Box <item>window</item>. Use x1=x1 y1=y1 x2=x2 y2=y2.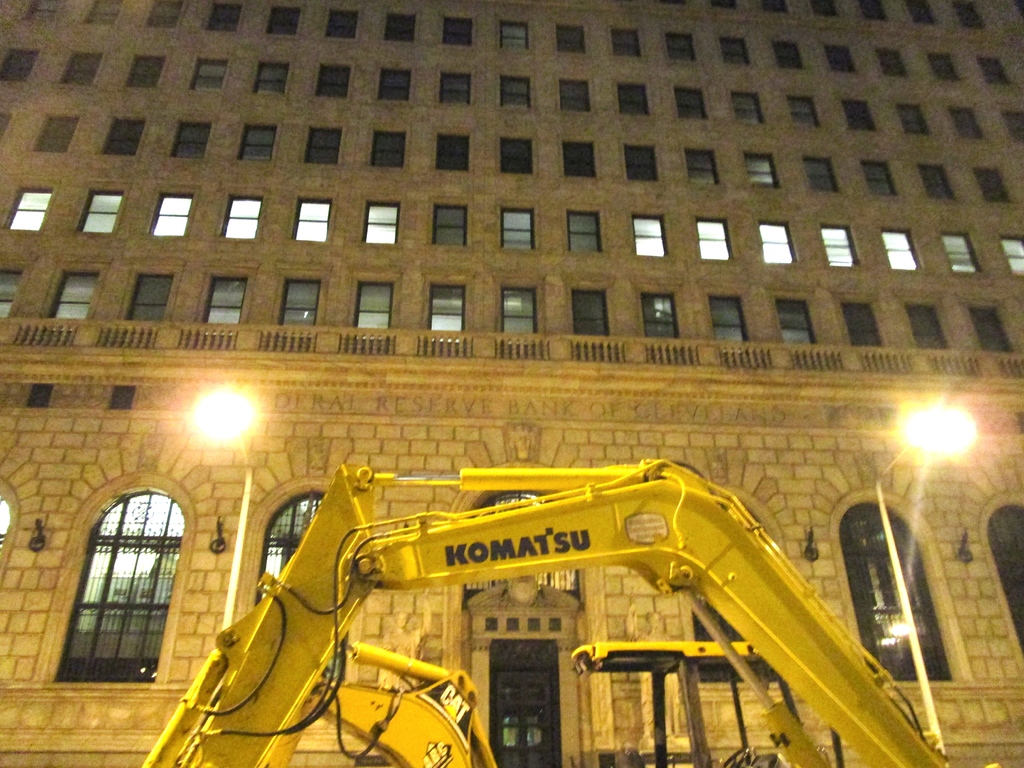
x1=676 y1=84 x2=706 y2=122.
